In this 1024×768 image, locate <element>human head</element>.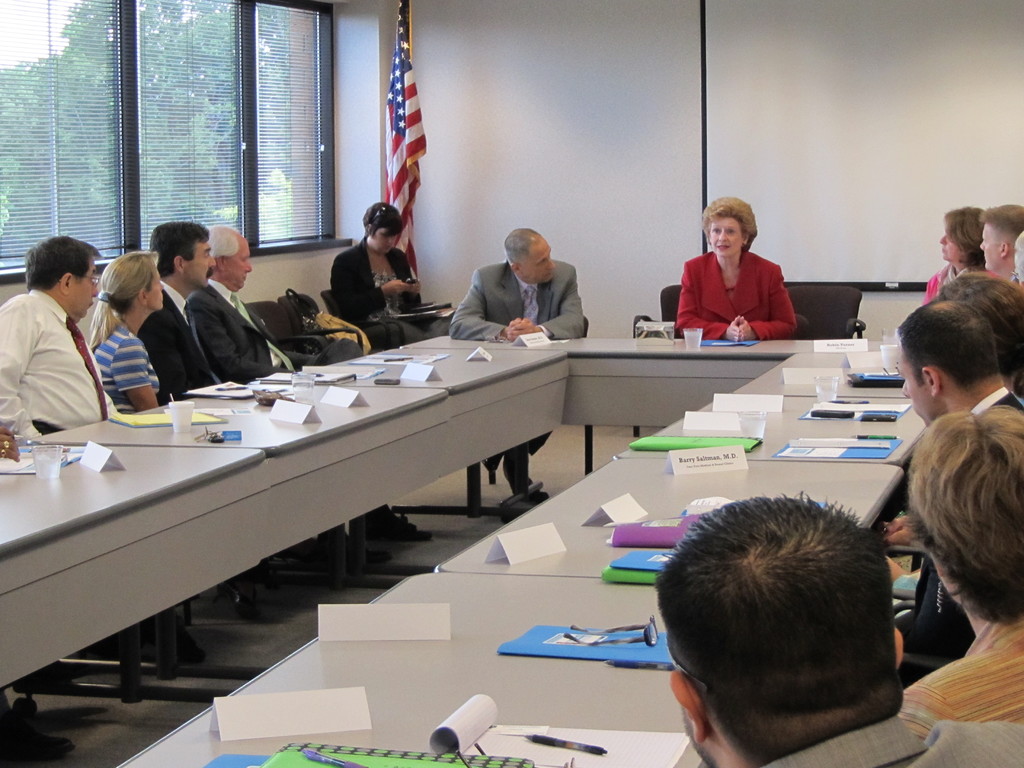
Bounding box: [900, 300, 1003, 426].
